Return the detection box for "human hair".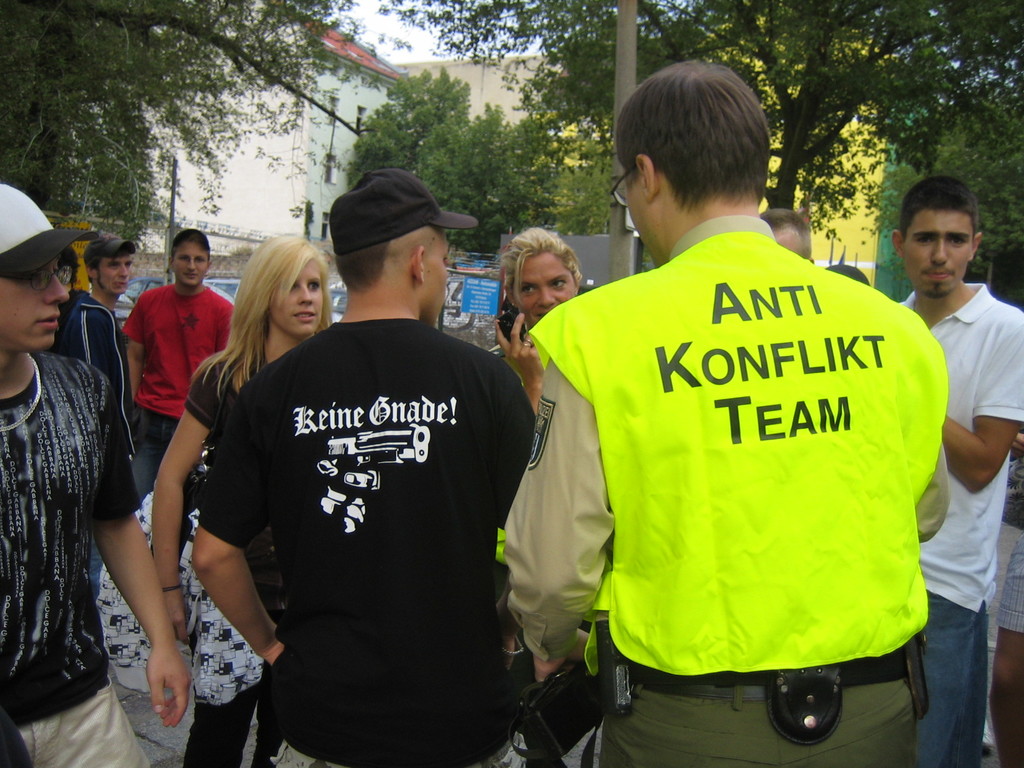
detection(58, 246, 77, 285).
